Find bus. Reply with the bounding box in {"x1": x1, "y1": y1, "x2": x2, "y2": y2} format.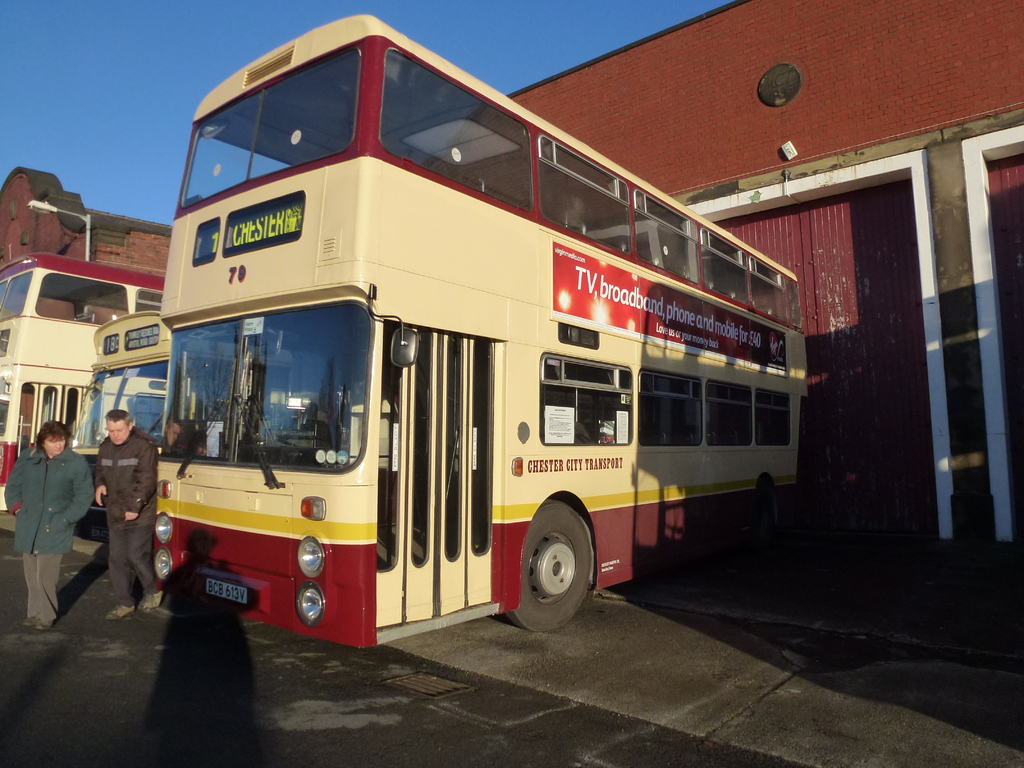
{"x1": 70, "y1": 308, "x2": 296, "y2": 531}.
